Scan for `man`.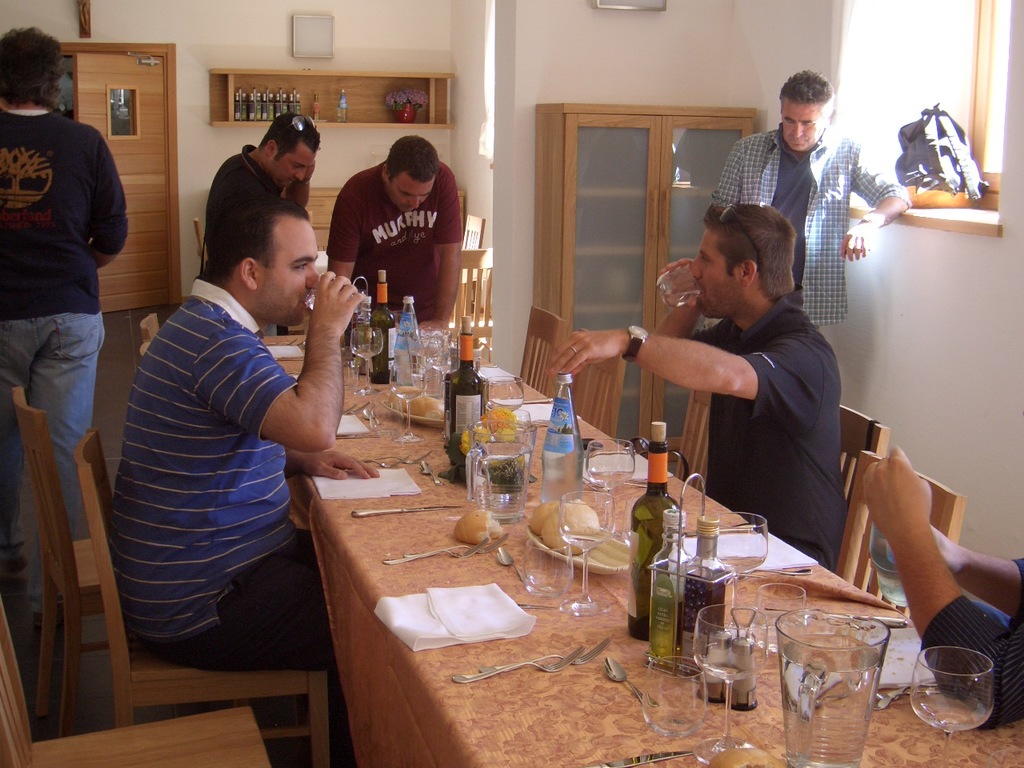
Scan result: (x1=88, y1=147, x2=366, y2=710).
